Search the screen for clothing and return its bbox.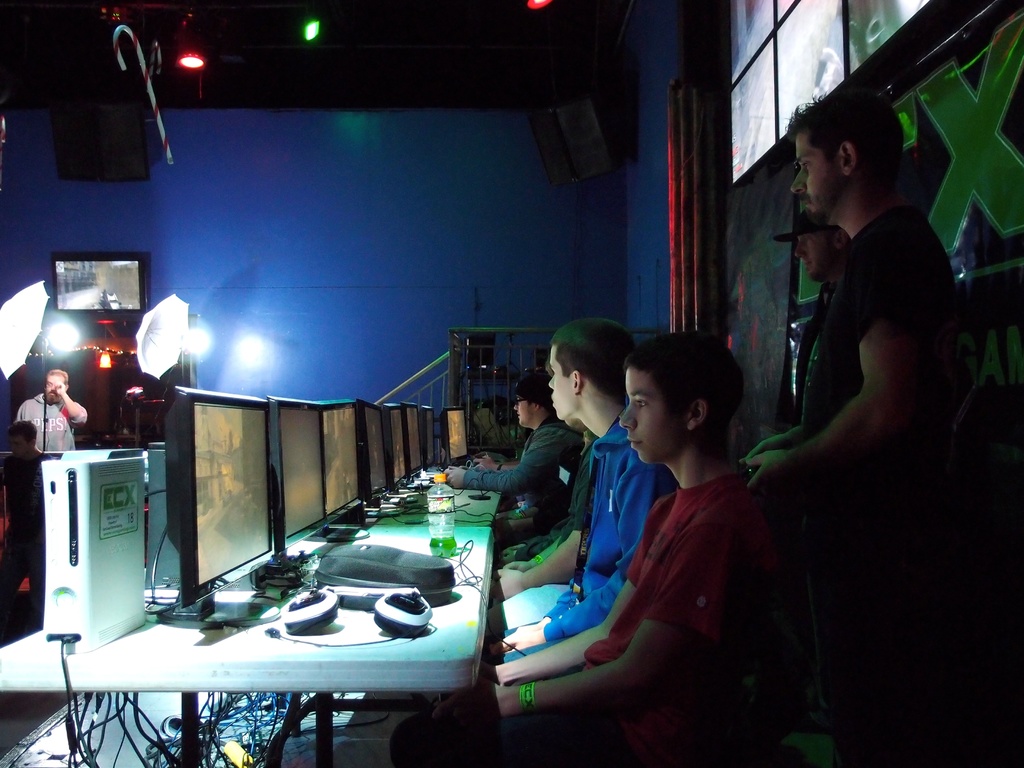
Found: l=15, t=392, r=86, b=451.
